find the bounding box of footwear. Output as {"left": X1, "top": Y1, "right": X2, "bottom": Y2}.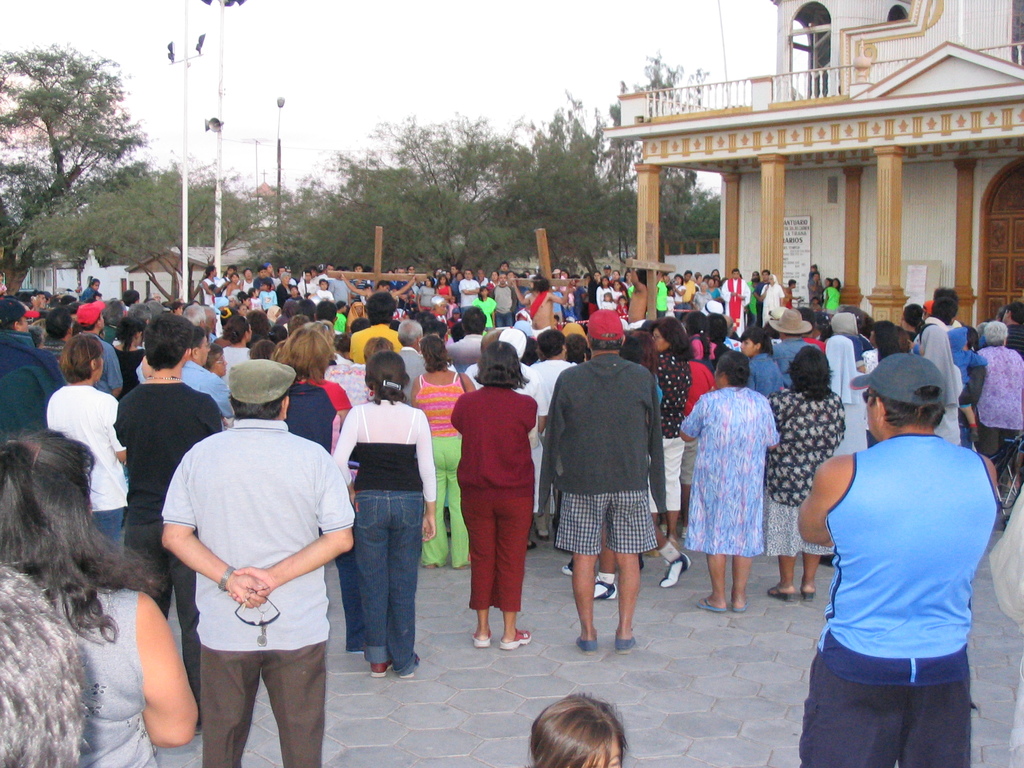
{"left": 557, "top": 566, "right": 573, "bottom": 577}.
